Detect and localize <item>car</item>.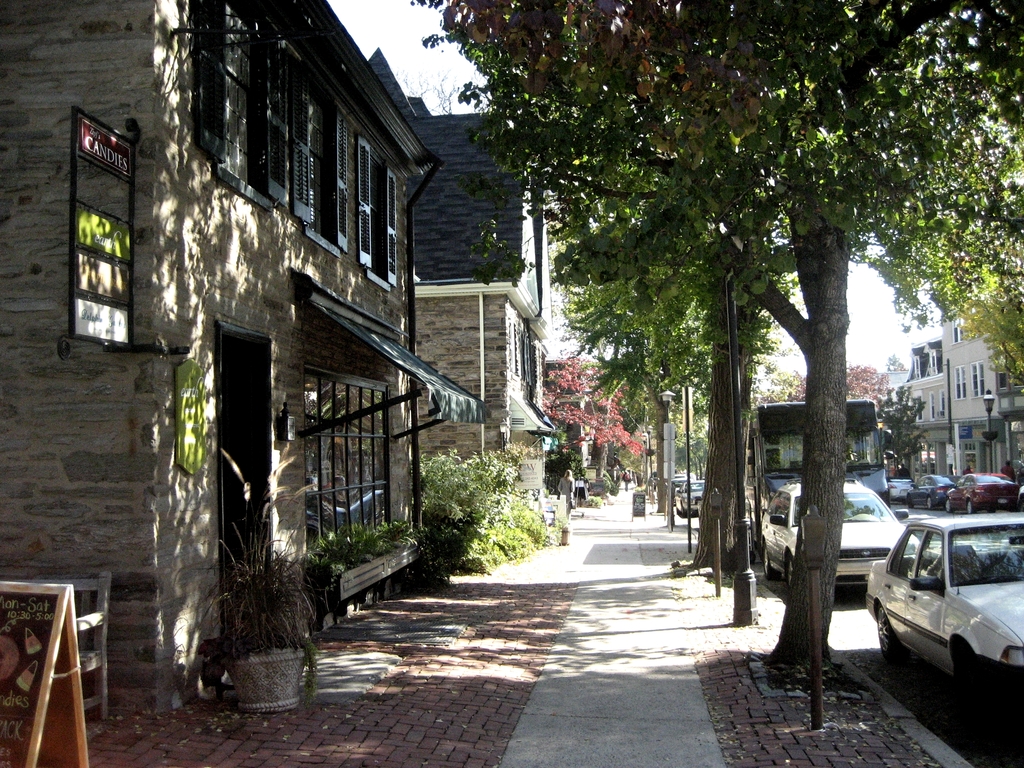
Localized at 948 470 1017 515.
